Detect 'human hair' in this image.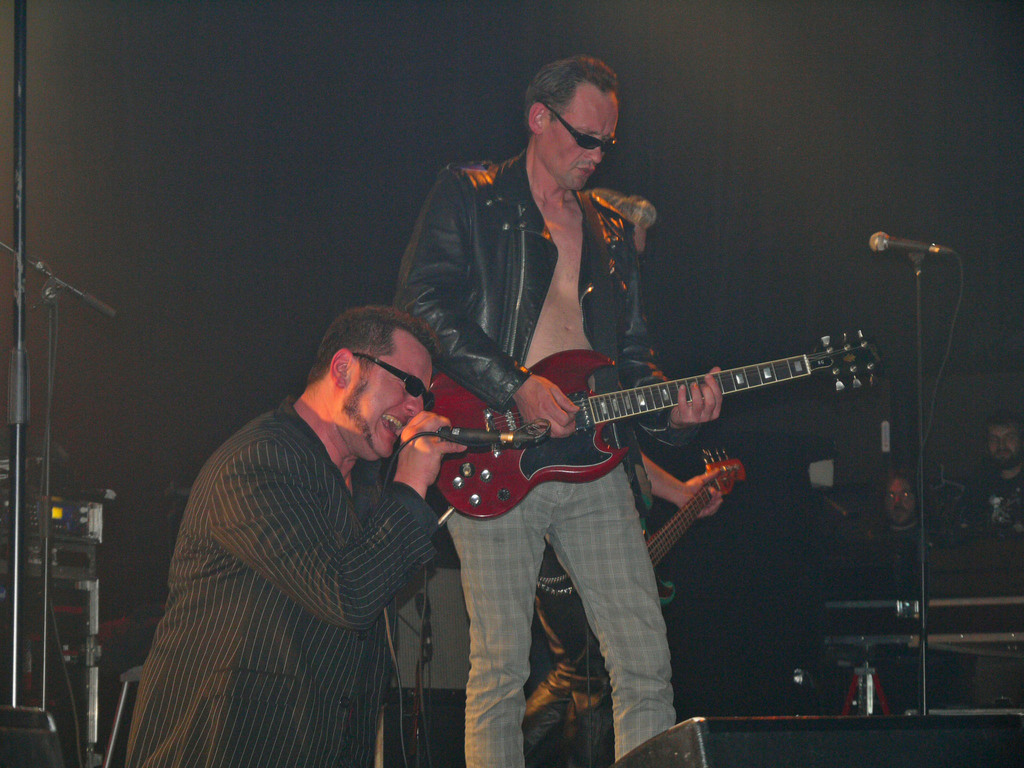
Detection: 301/304/445/382.
